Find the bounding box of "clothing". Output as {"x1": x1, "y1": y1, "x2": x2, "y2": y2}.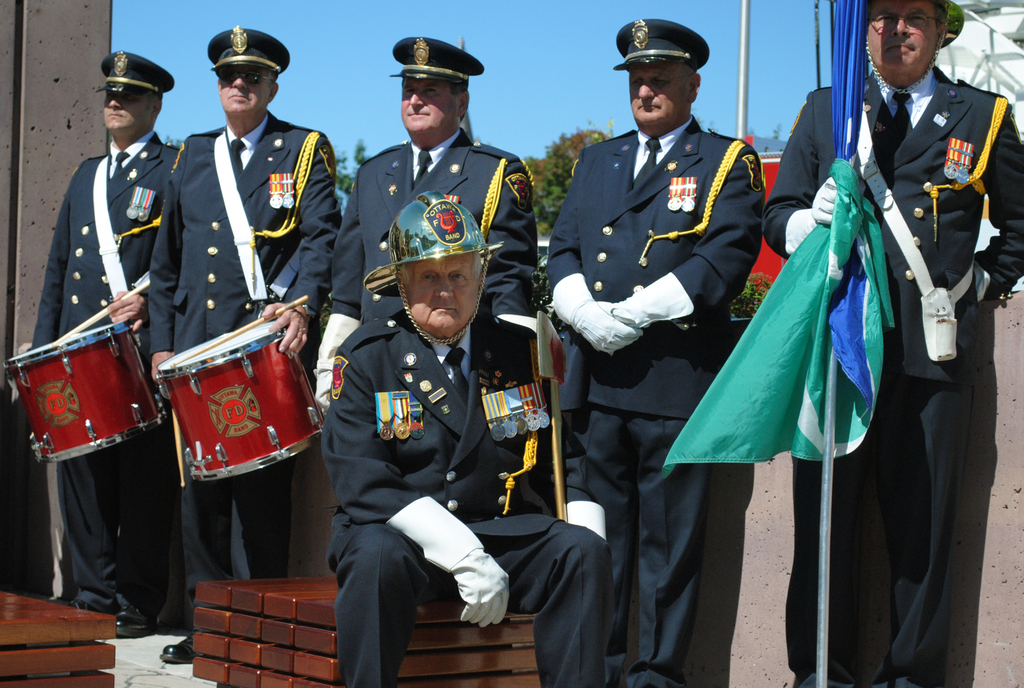
{"x1": 559, "y1": 402, "x2": 710, "y2": 687}.
